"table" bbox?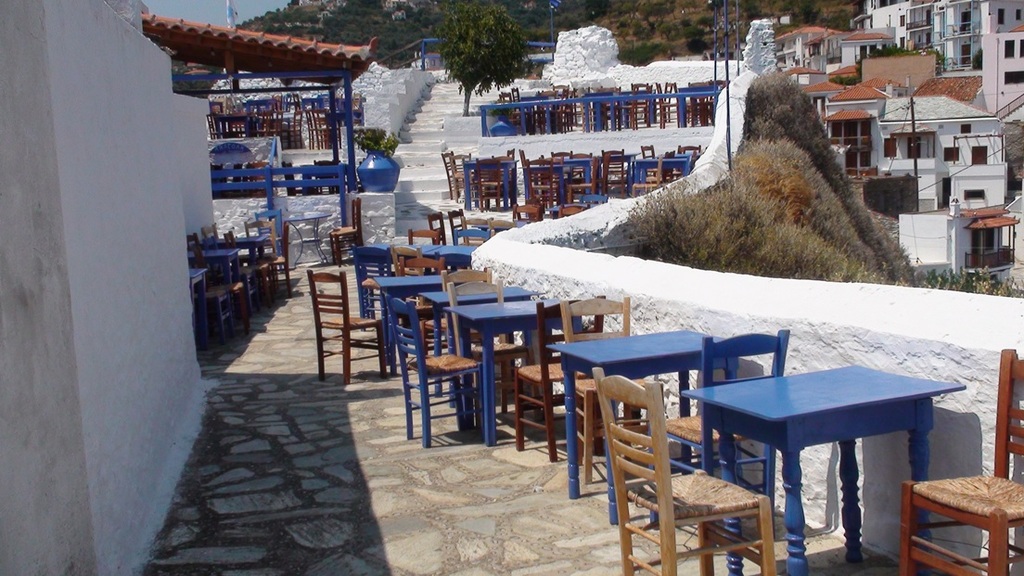
Rect(439, 286, 570, 443)
